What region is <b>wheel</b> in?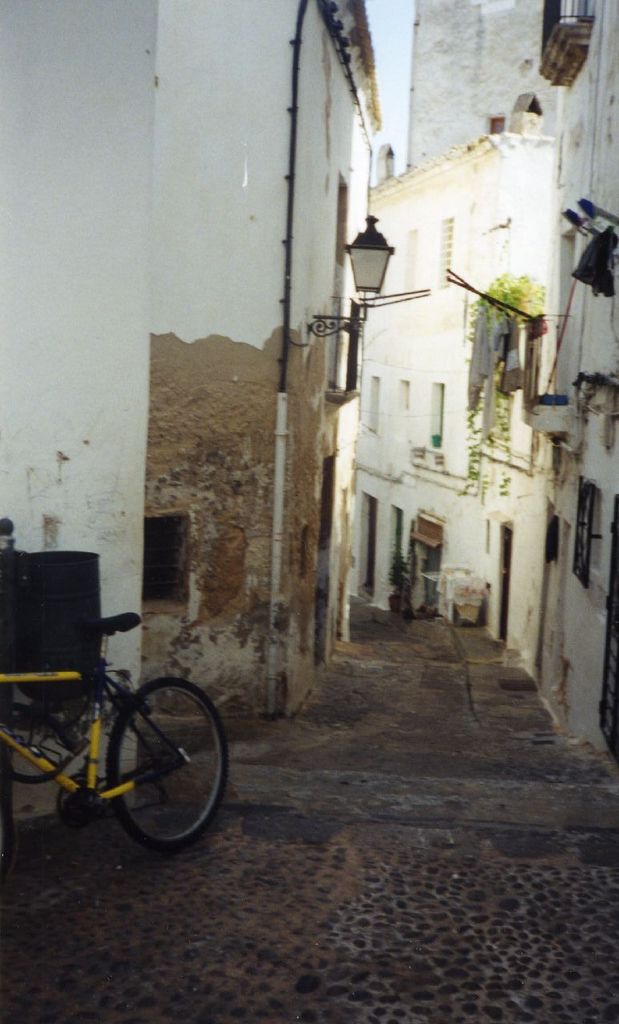
box=[104, 674, 229, 847].
